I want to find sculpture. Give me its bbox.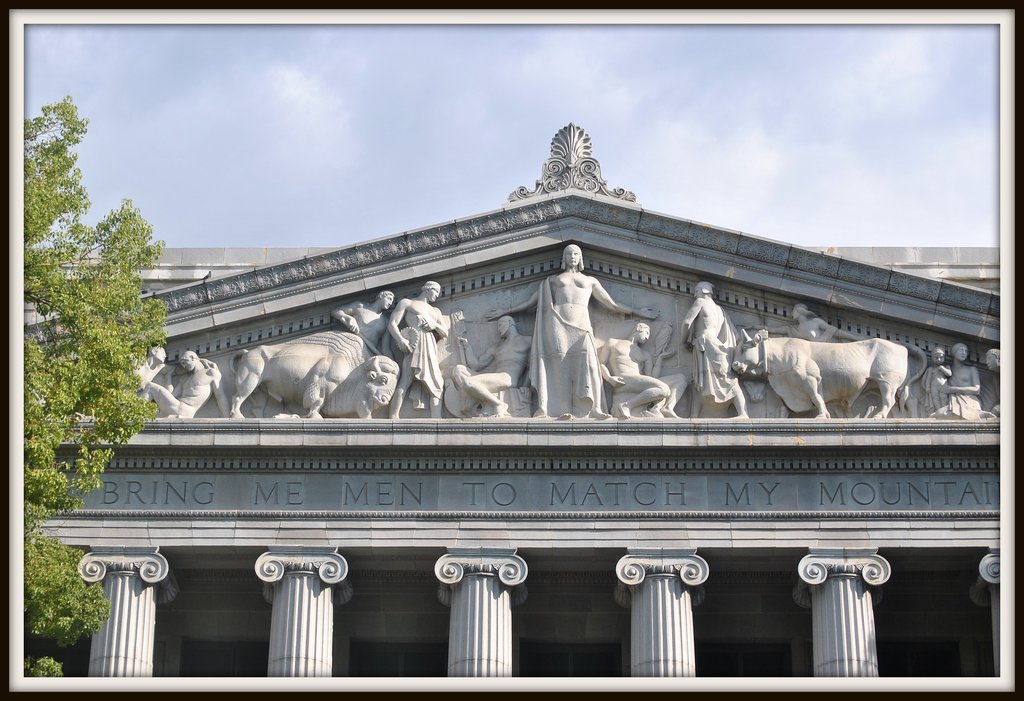
<region>921, 346, 951, 412</region>.
